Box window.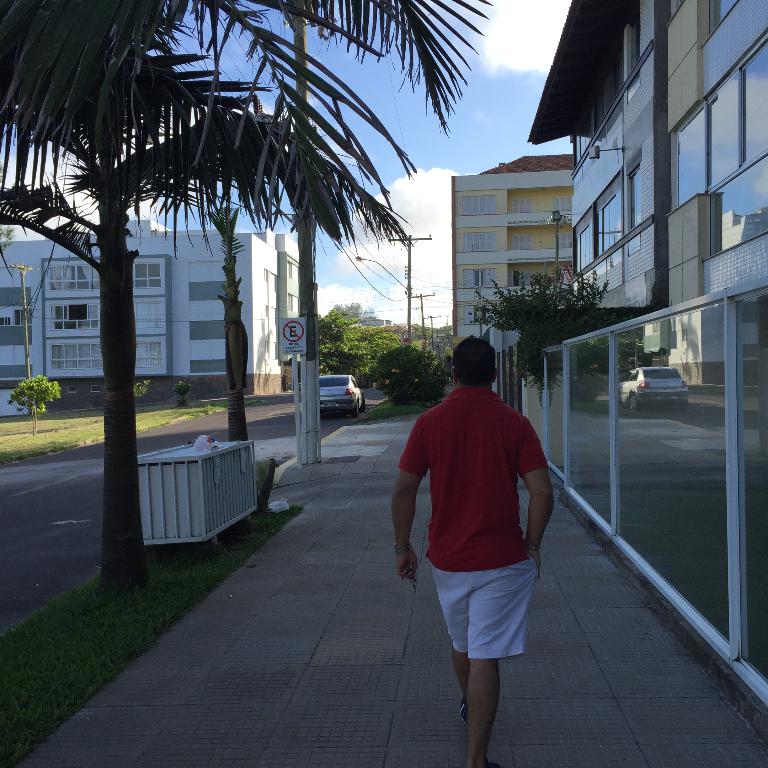
133:343:167:371.
